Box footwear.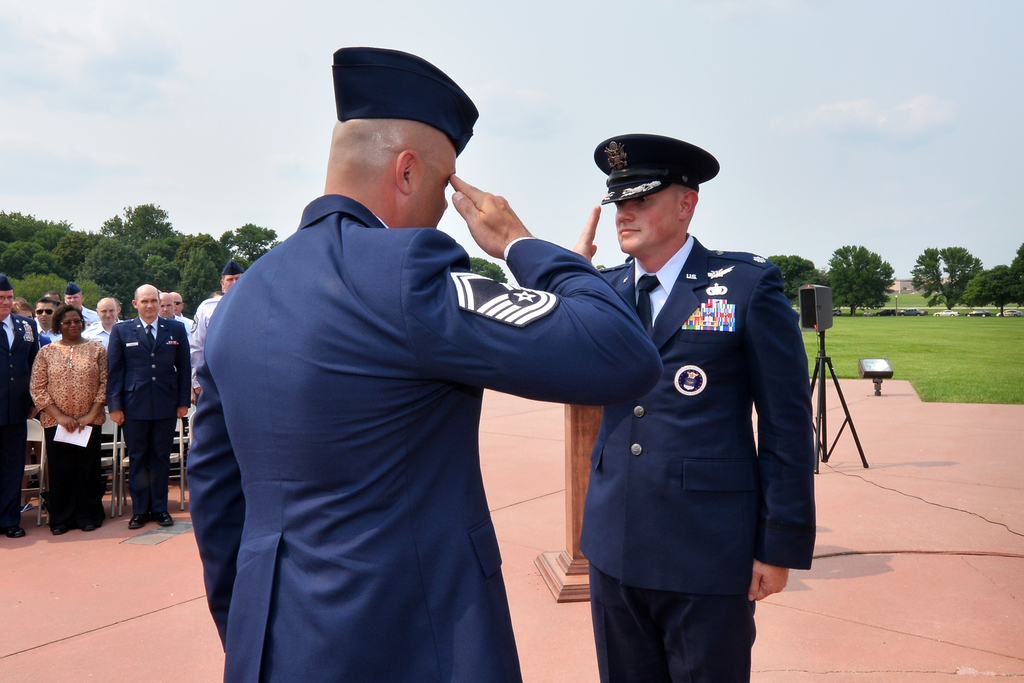
[x1=152, y1=508, x2=173, y2=530].
